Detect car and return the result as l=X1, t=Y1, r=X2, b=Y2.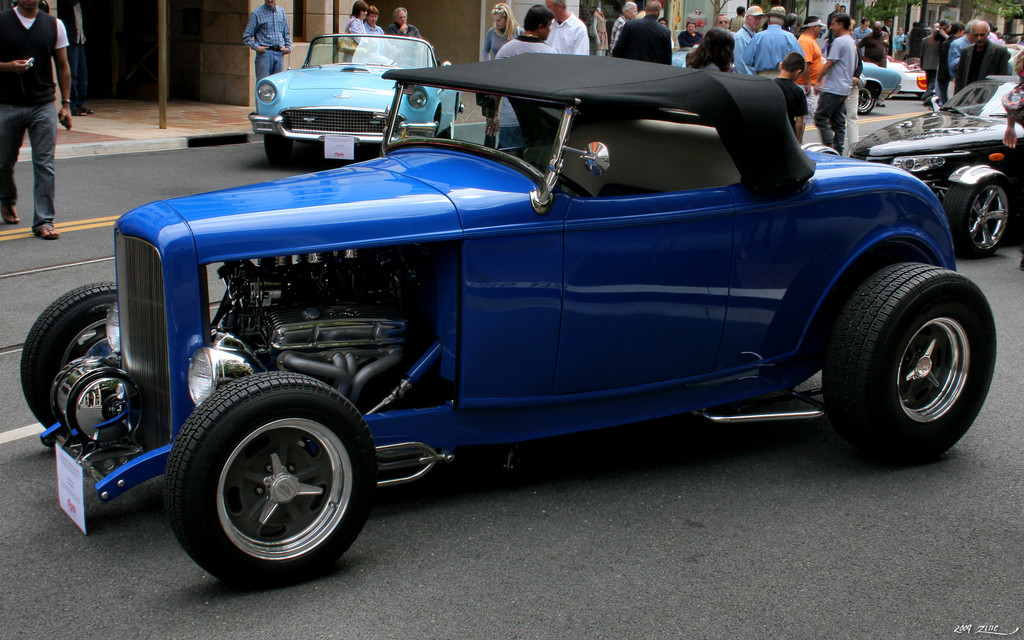
l=855, t=73, r=1023, b=244.
